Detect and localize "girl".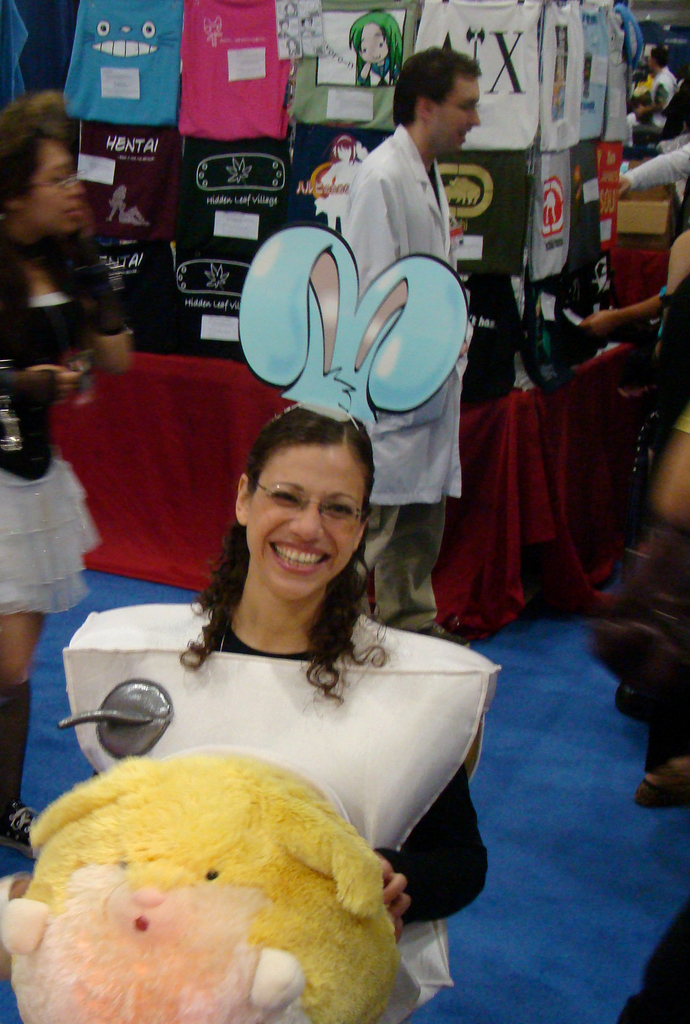
Localized at rect(314, 134, 358, 239).
